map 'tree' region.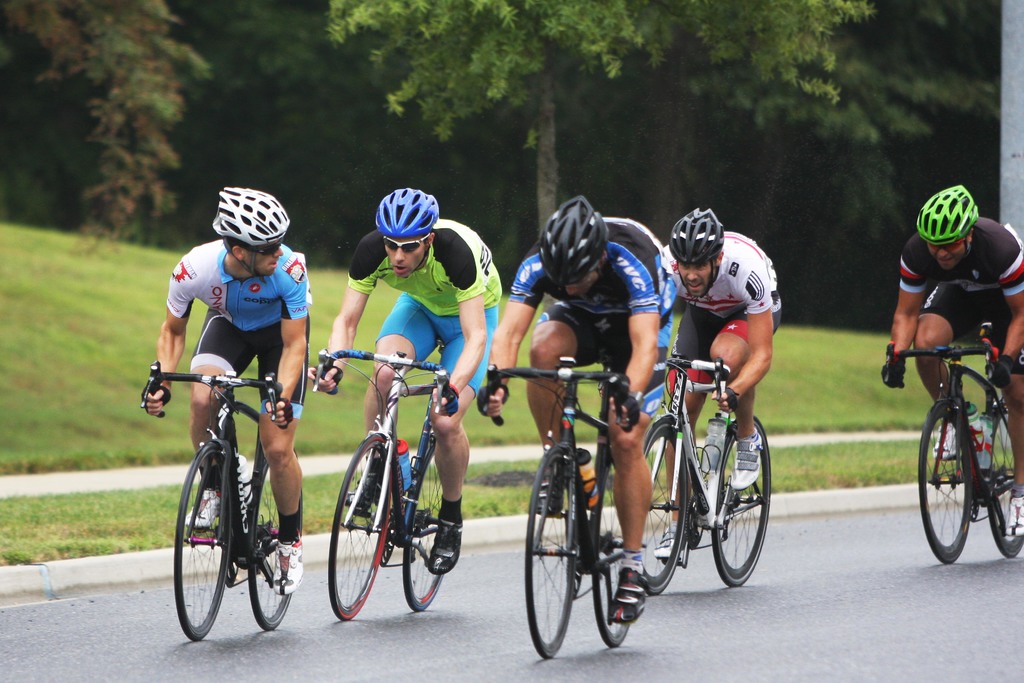
Mapped to [x1=627, y1=0, x2=867, y2=246].
